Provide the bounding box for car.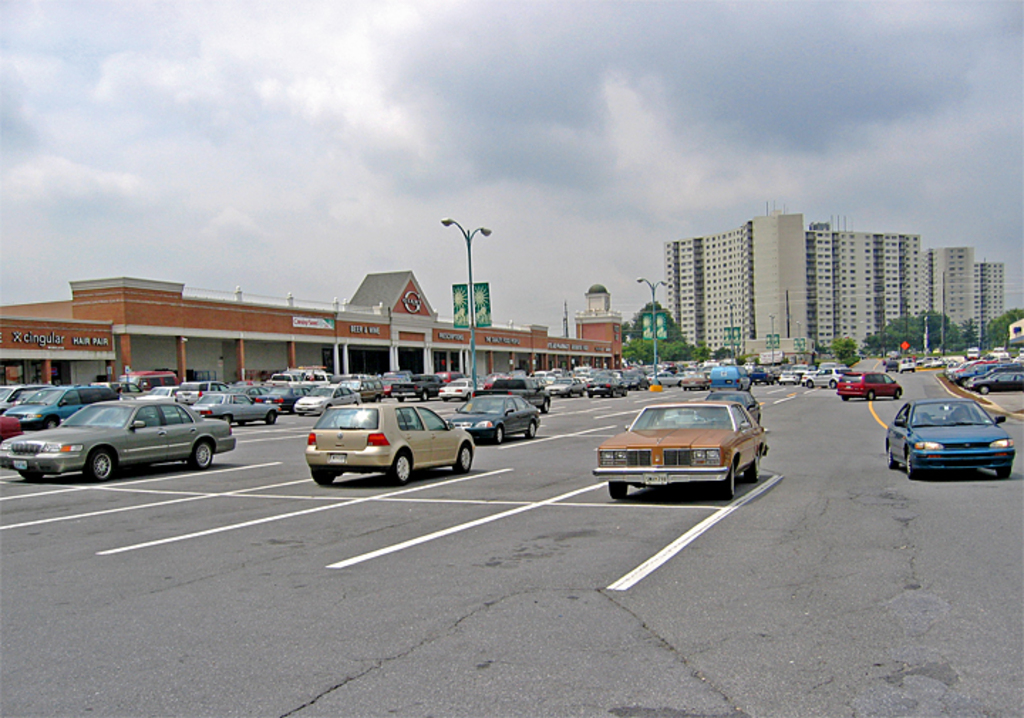
locate(300, 407, 476, 486).
